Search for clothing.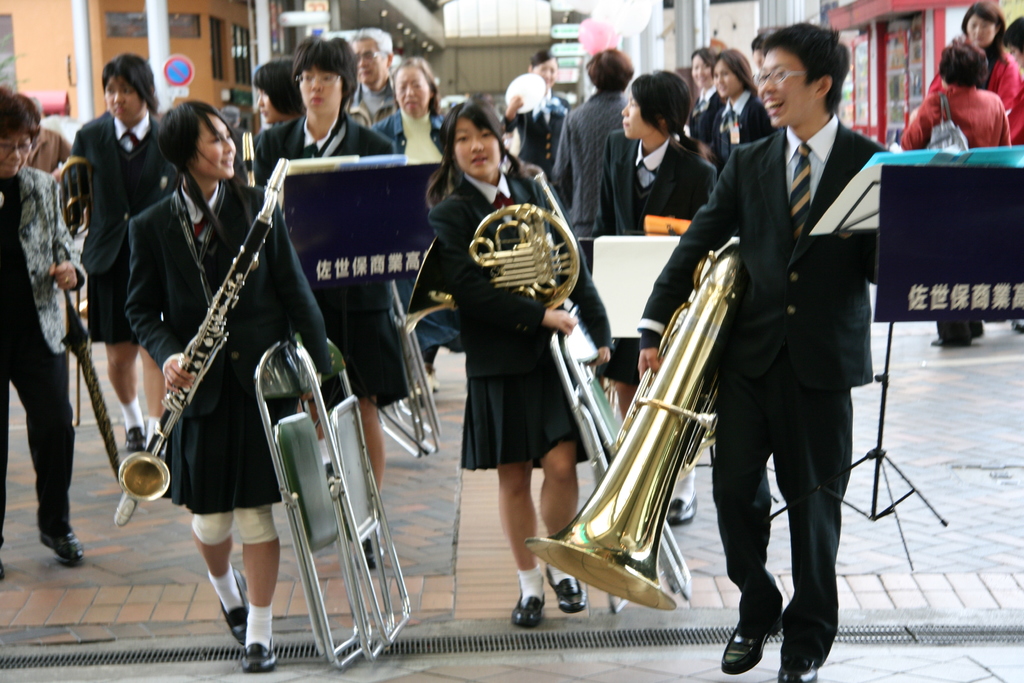
Found at bbox=(900, 84, 1016, 343).
